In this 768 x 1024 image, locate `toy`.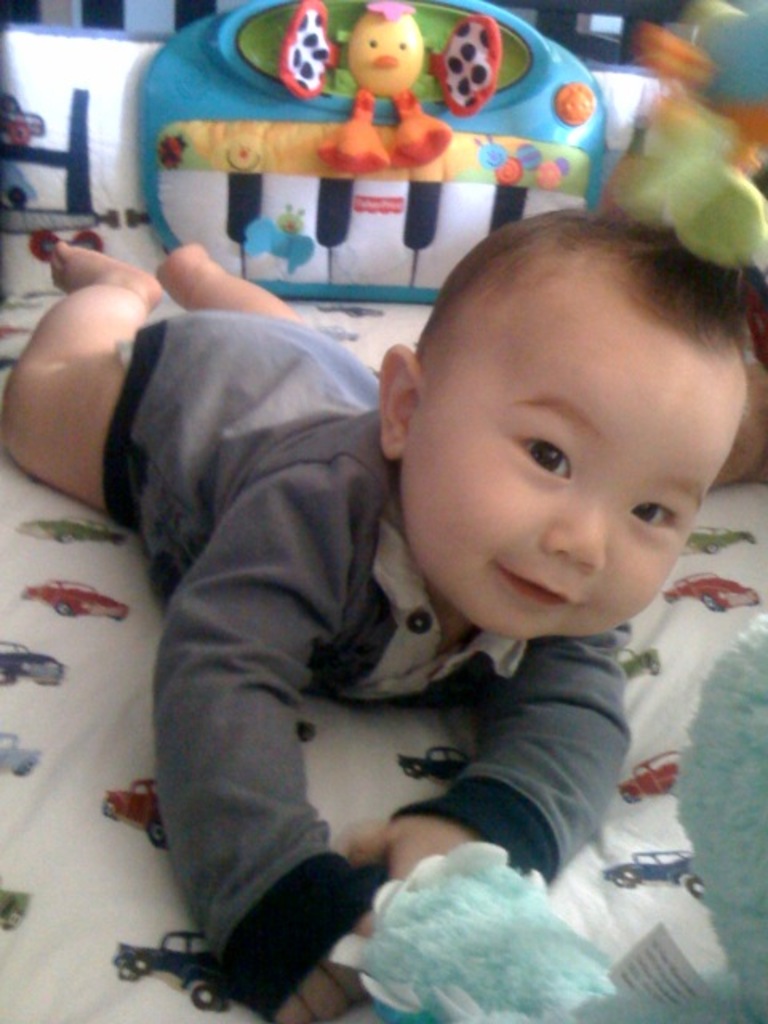
Bounding box: <box>96,778,163,840</box>.
